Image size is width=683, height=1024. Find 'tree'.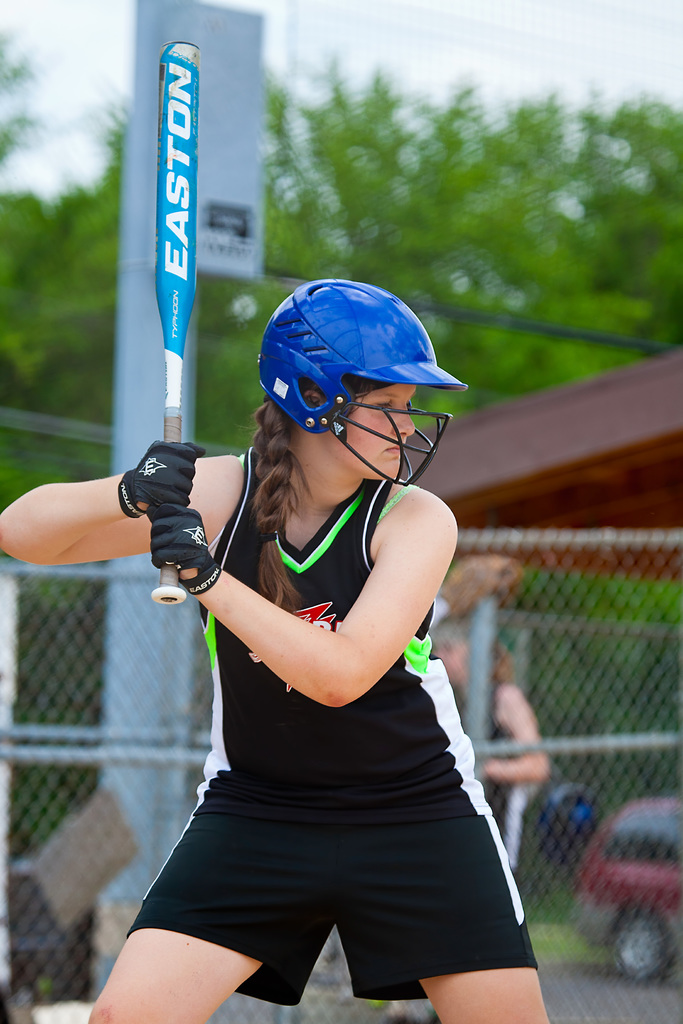
BBox(0, 54, 682, 832).
